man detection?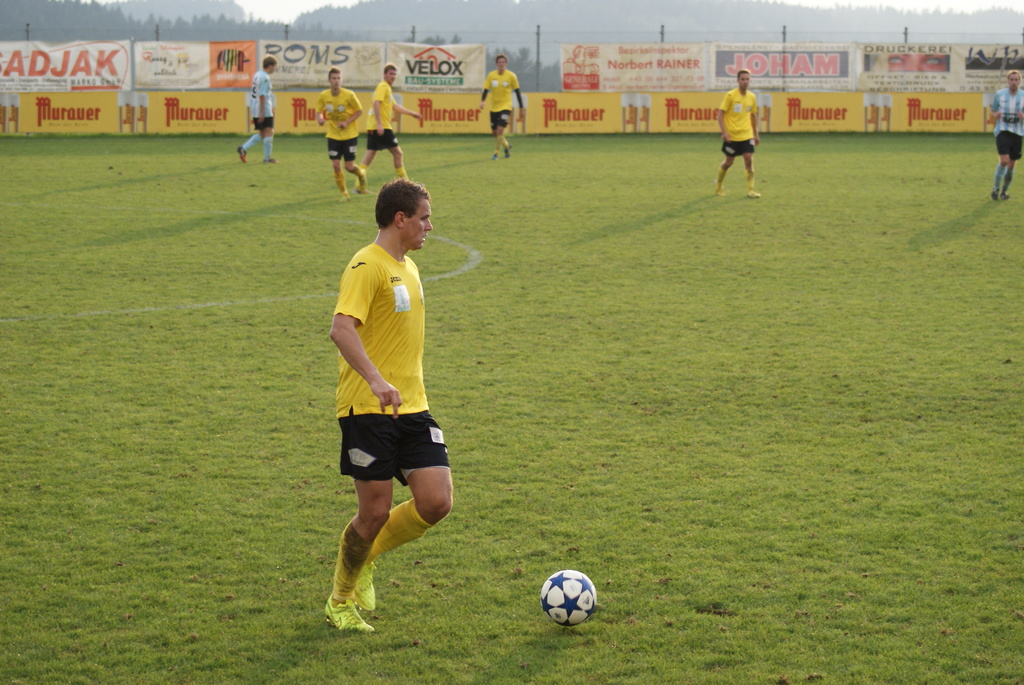
x1=236 y1=51 x2=279 y2=165
